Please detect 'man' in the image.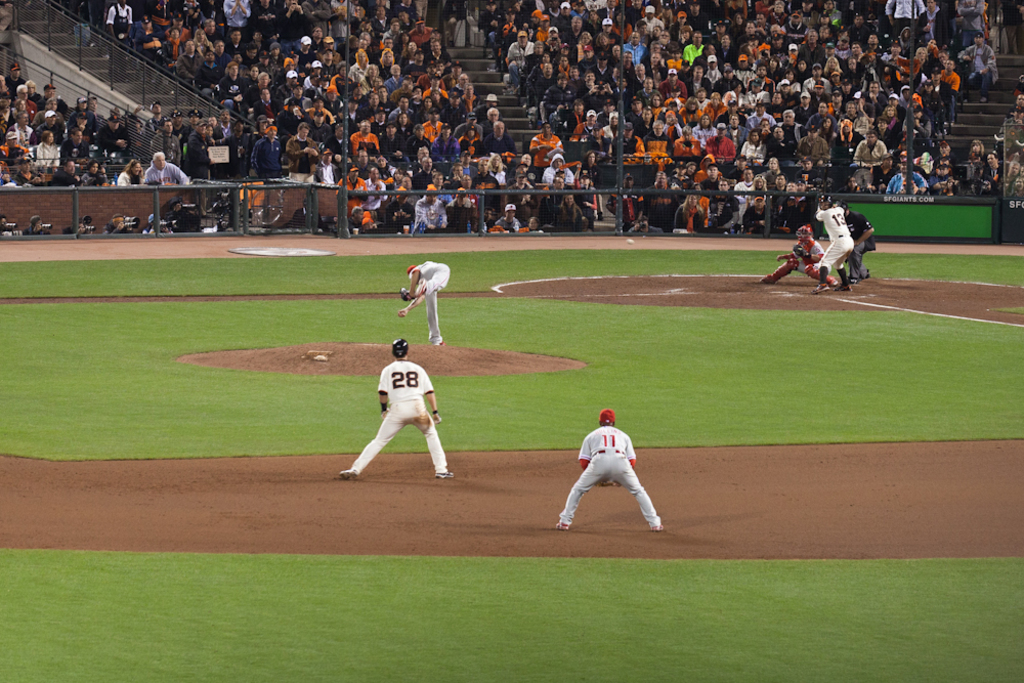
region(176, 40, 202, 85).
